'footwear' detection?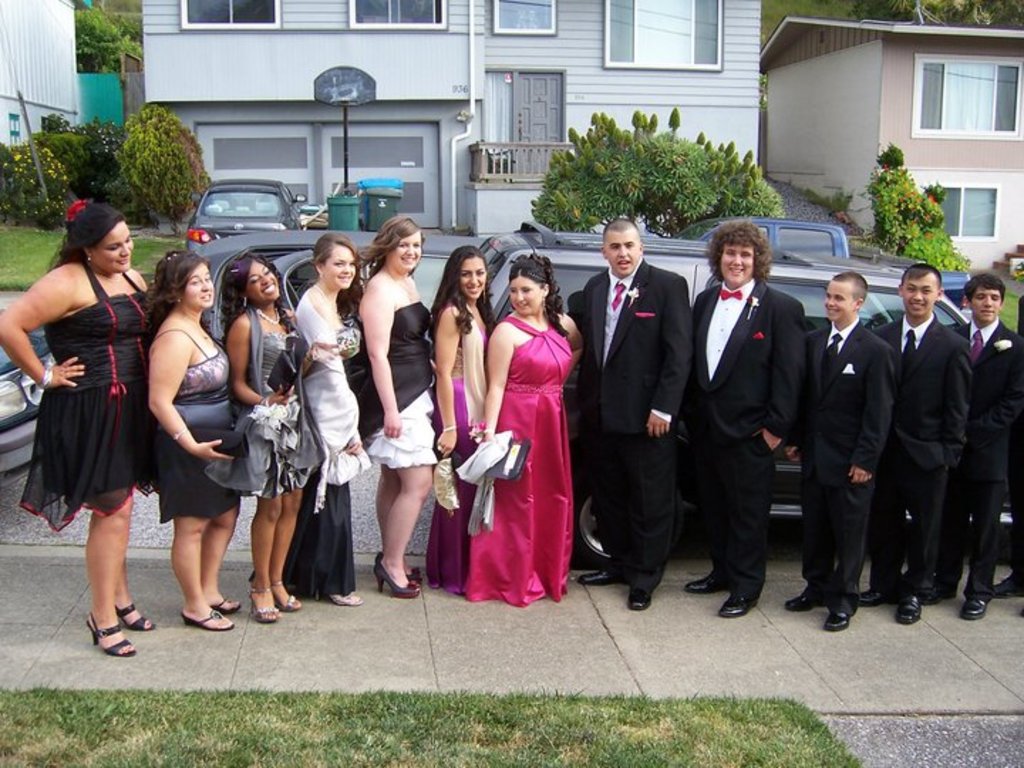
pyautogui.locateOnScreen(789, 590, 818, 610)
